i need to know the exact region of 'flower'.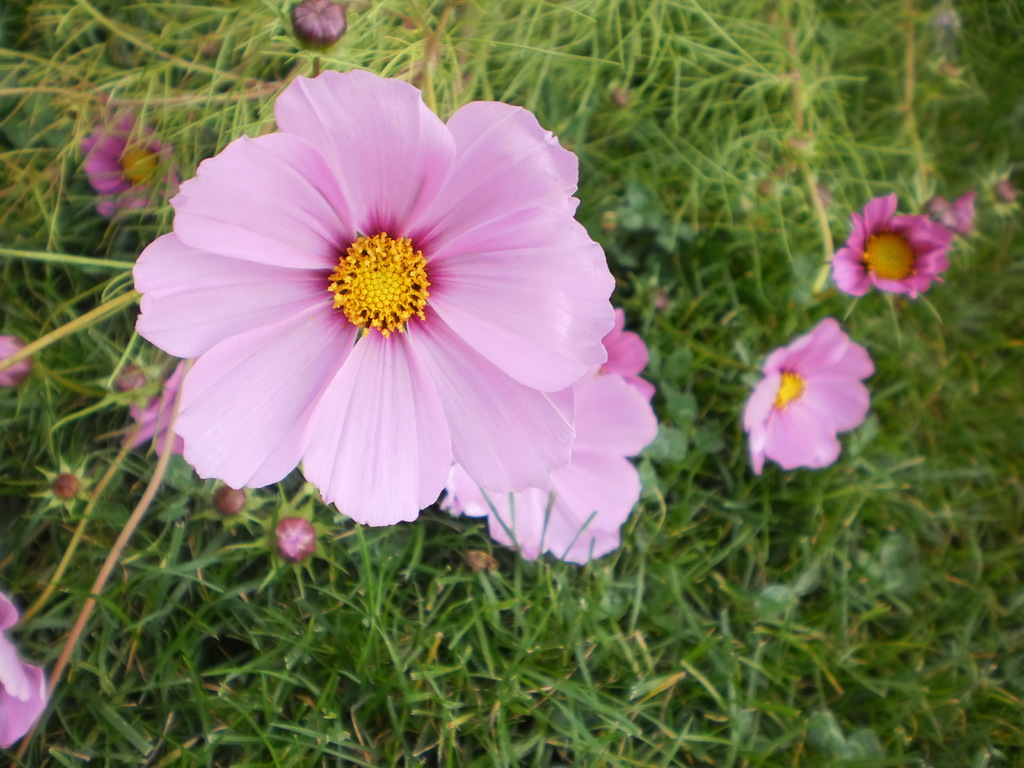
Region: 920 188 981 233.
